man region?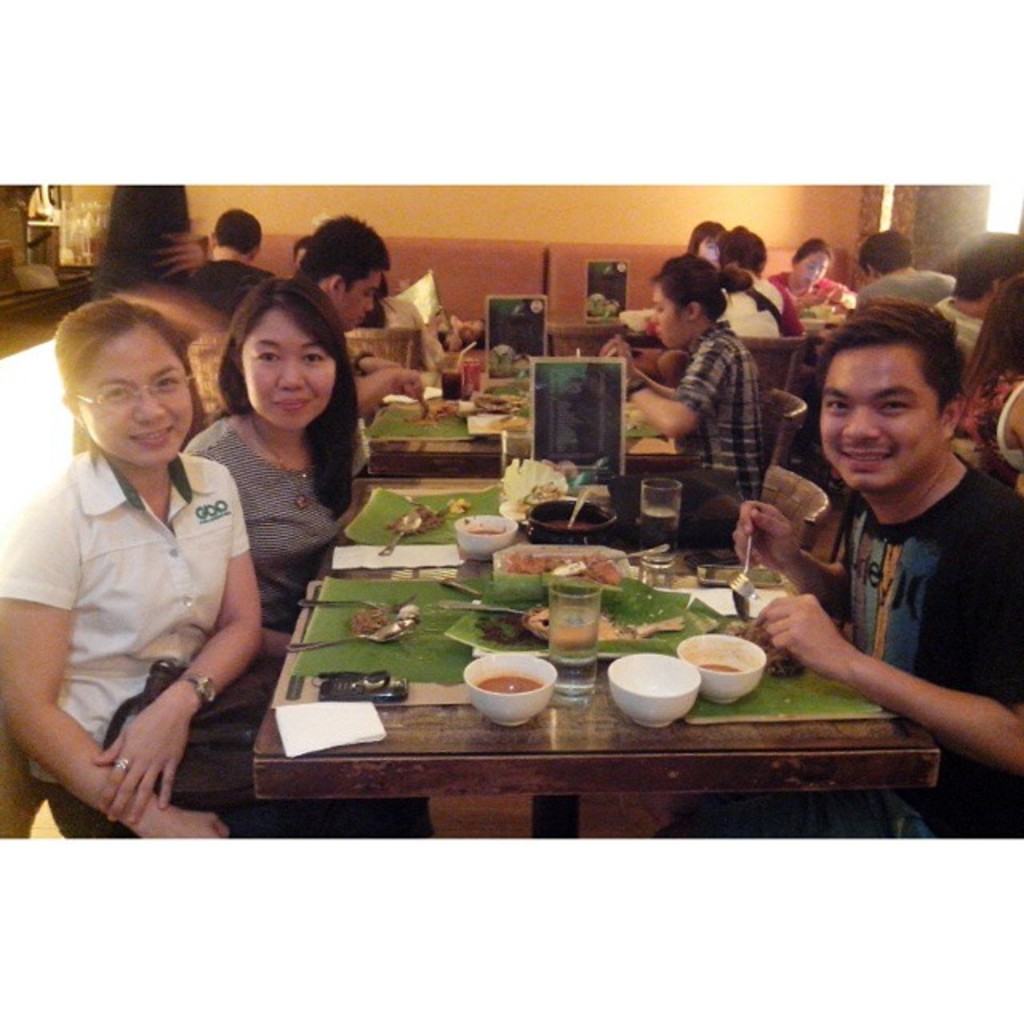
(178, 205, 293, 326)
